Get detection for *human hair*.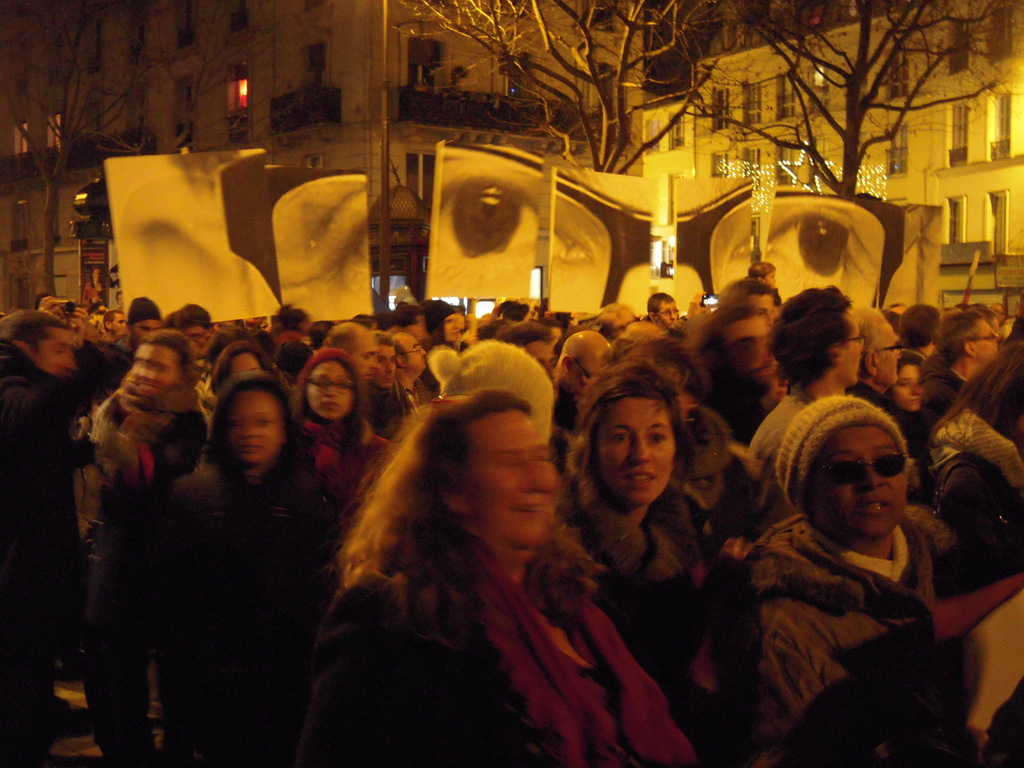
Detection: crop(279, 302, 292, 314).
